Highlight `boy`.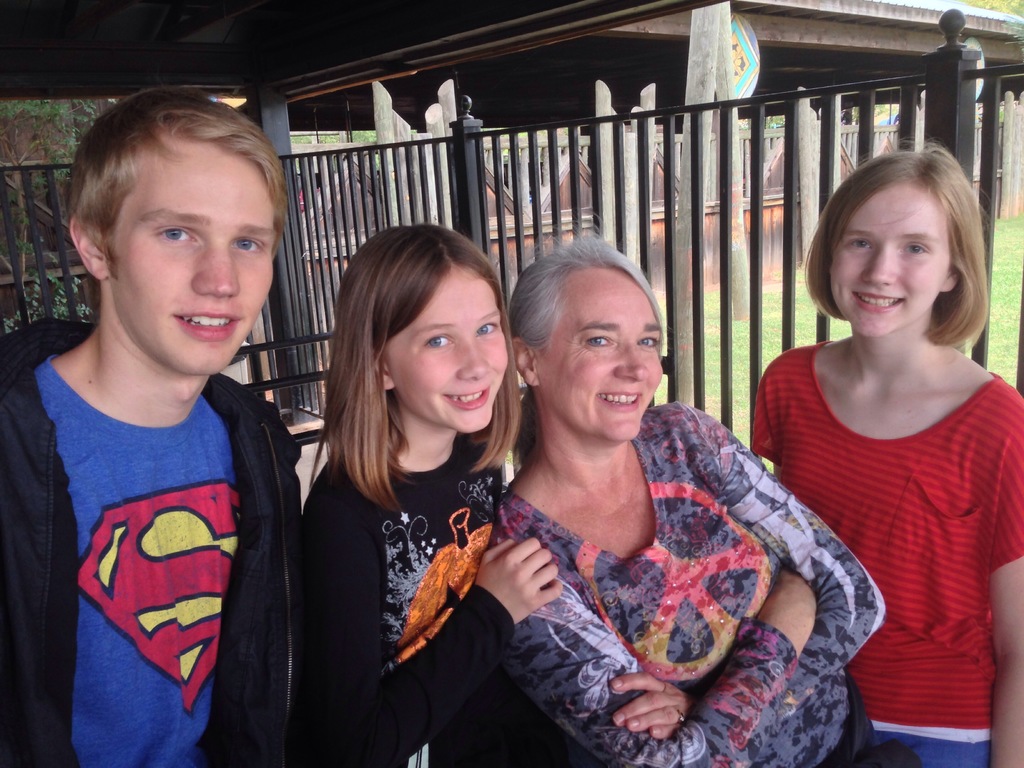
Highlighted region: box=[3, 88, 298, 761].
